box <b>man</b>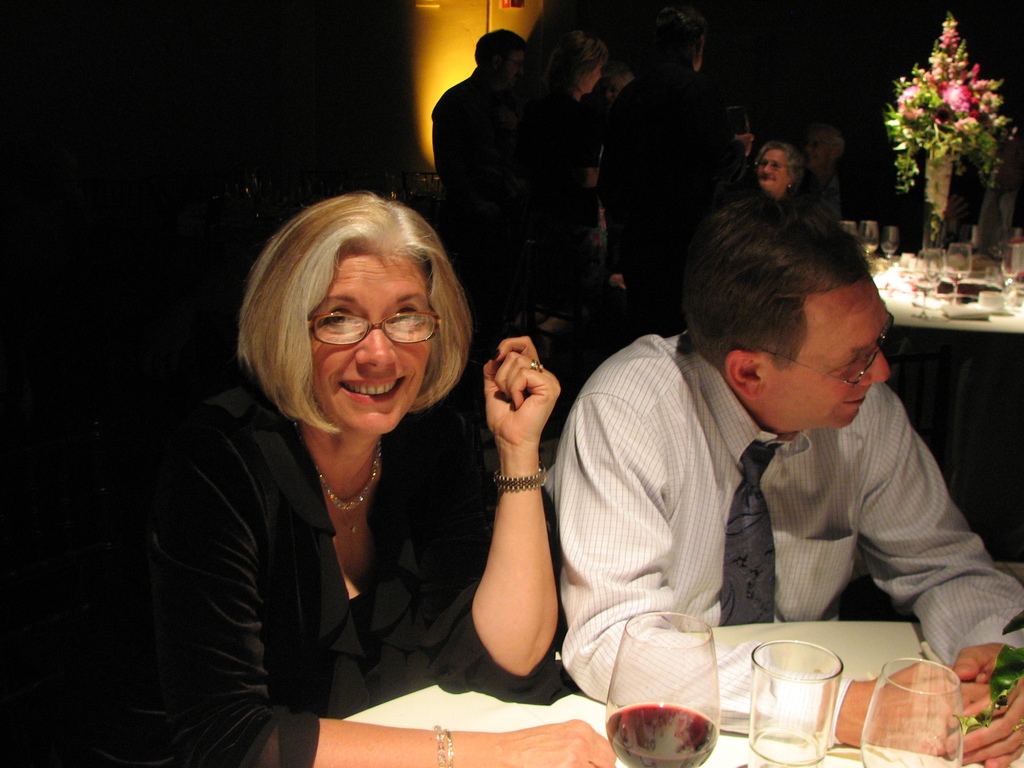
(left=512, top=171, right=993, bottom=706)
